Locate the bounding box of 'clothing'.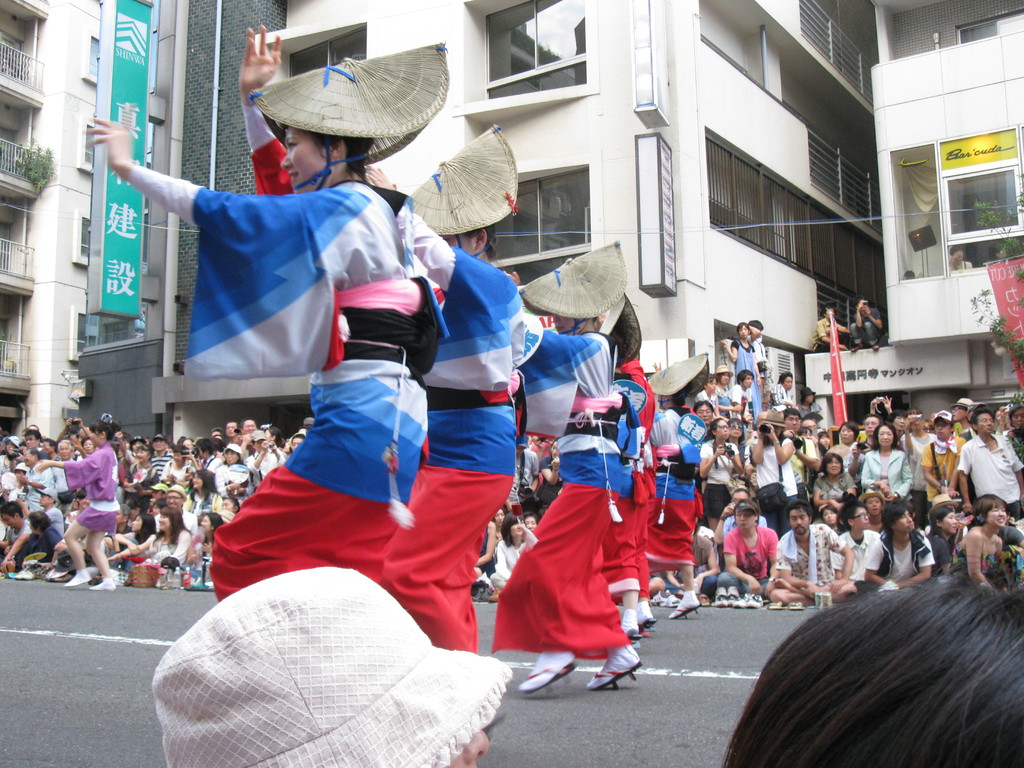
Bounding box: [816, 315, 845, 349].
